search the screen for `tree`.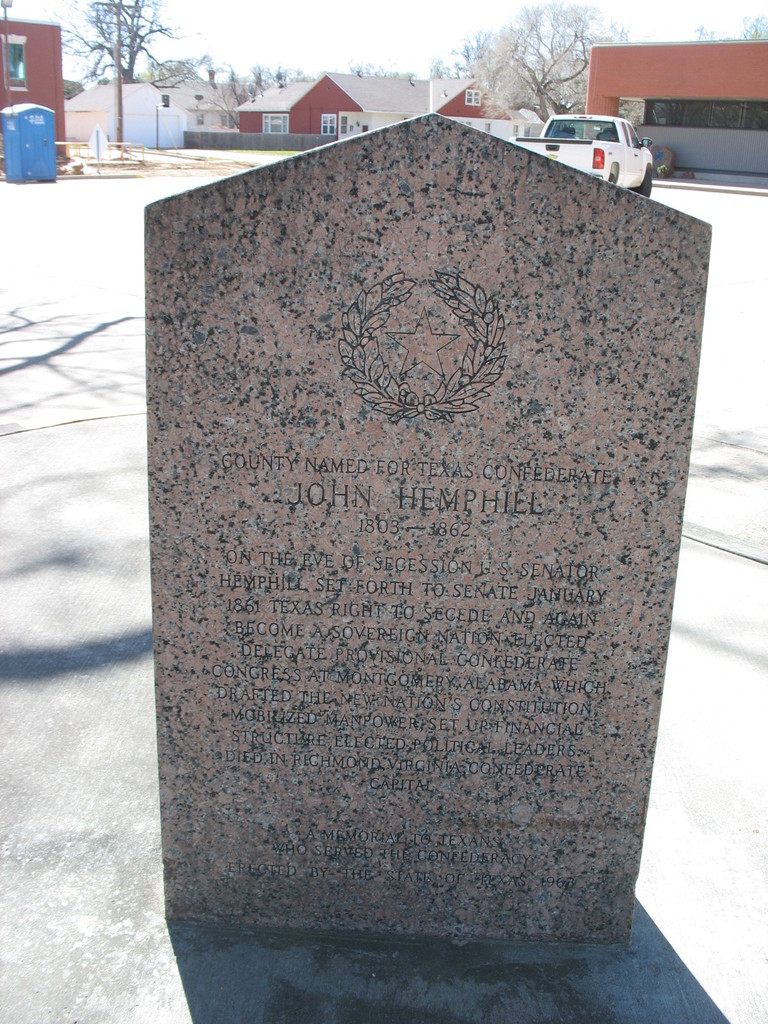
Found at [431, 7, 615, 118].
